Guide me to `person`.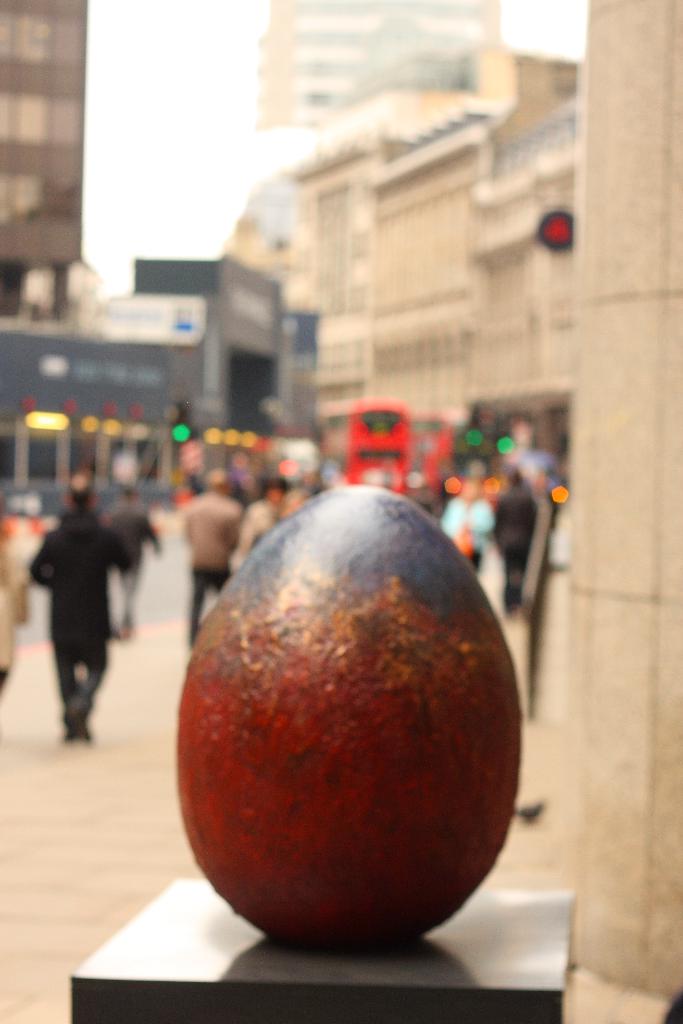
Guidance: 487:468:543:644.
